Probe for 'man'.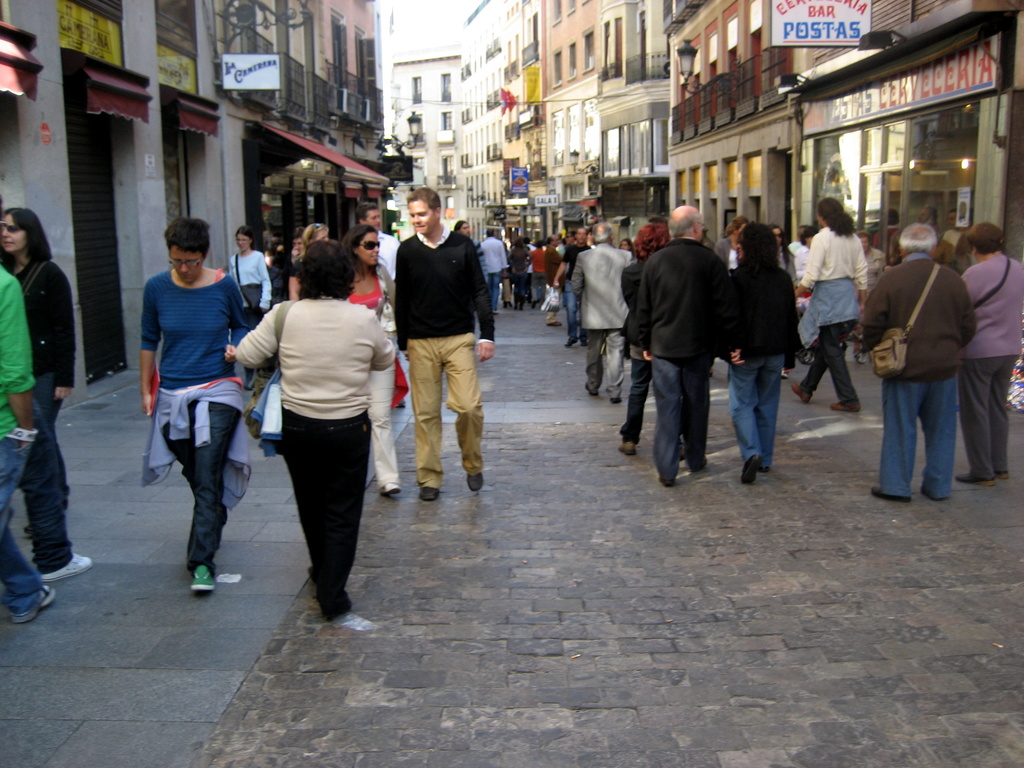
Probe result: box=[394, 186, 495, 505].
